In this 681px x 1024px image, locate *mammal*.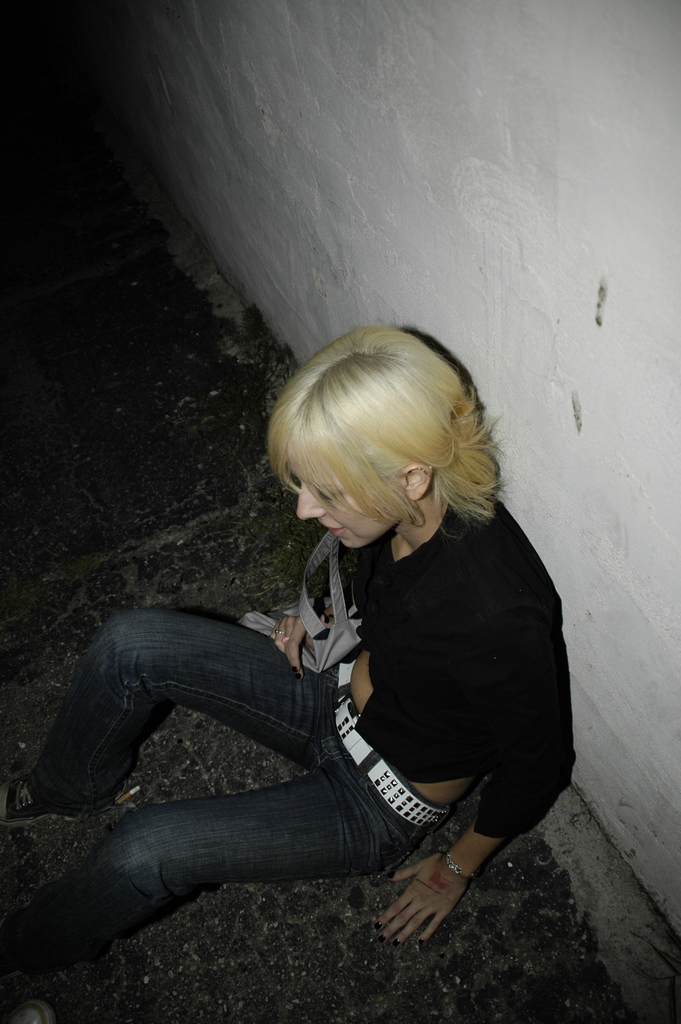
Bounding box: 5/315/578/988.
